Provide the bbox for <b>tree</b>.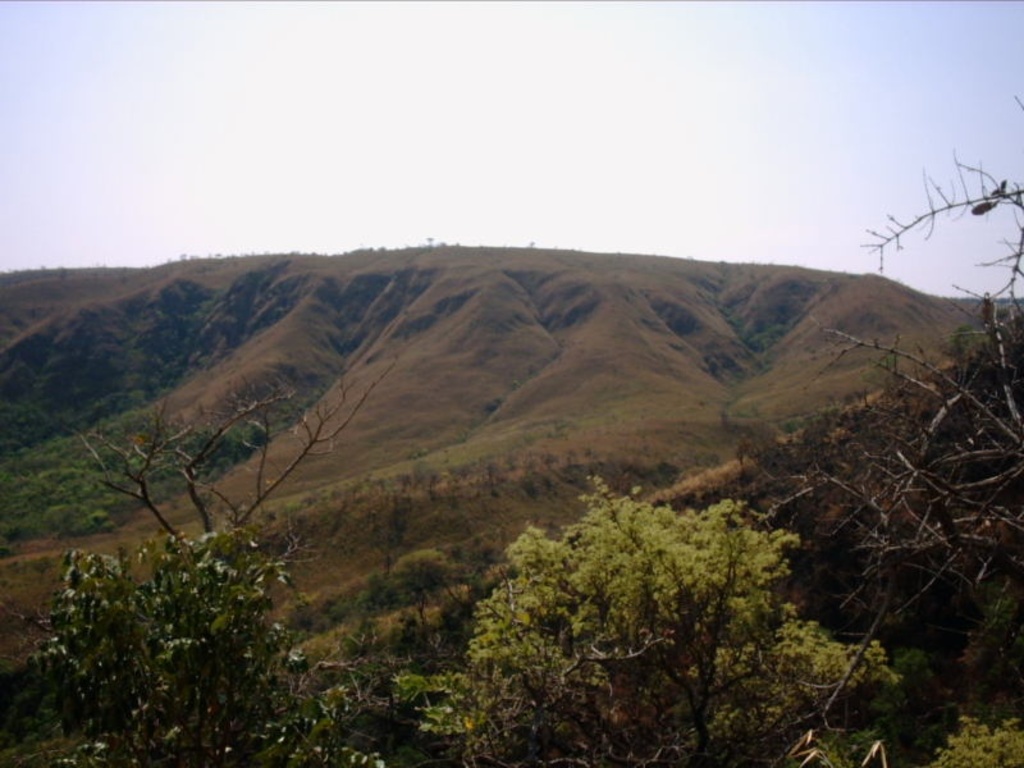
rect(24, 404, 479, 767).
